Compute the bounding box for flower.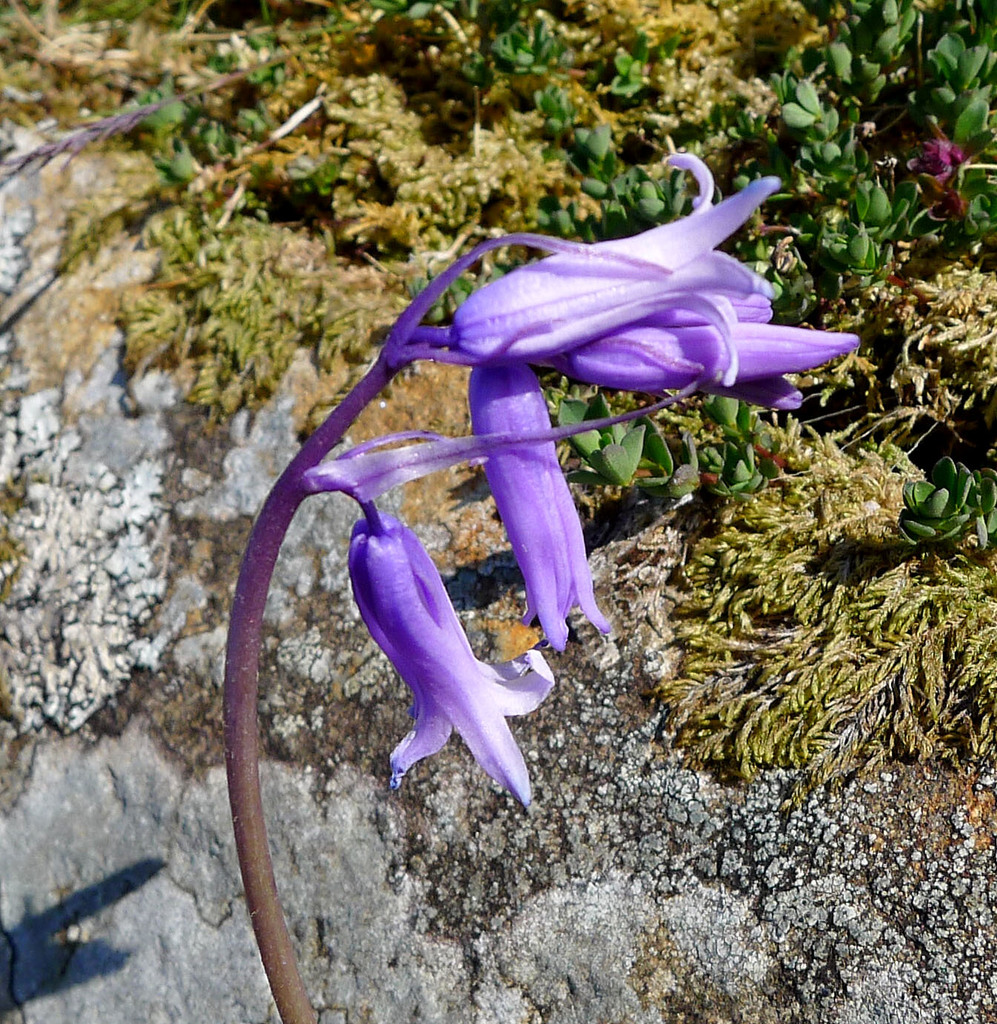
(left=329, top=504, right=578, bottom=812).
